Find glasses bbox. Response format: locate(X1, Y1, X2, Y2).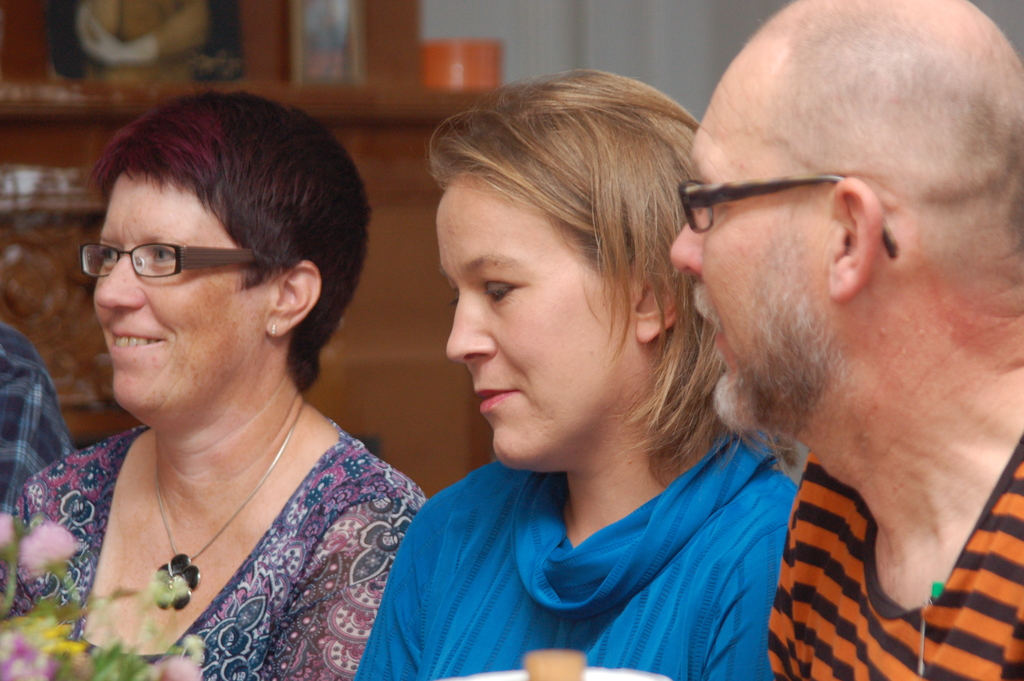
locate(78, 239, 263, 281).
